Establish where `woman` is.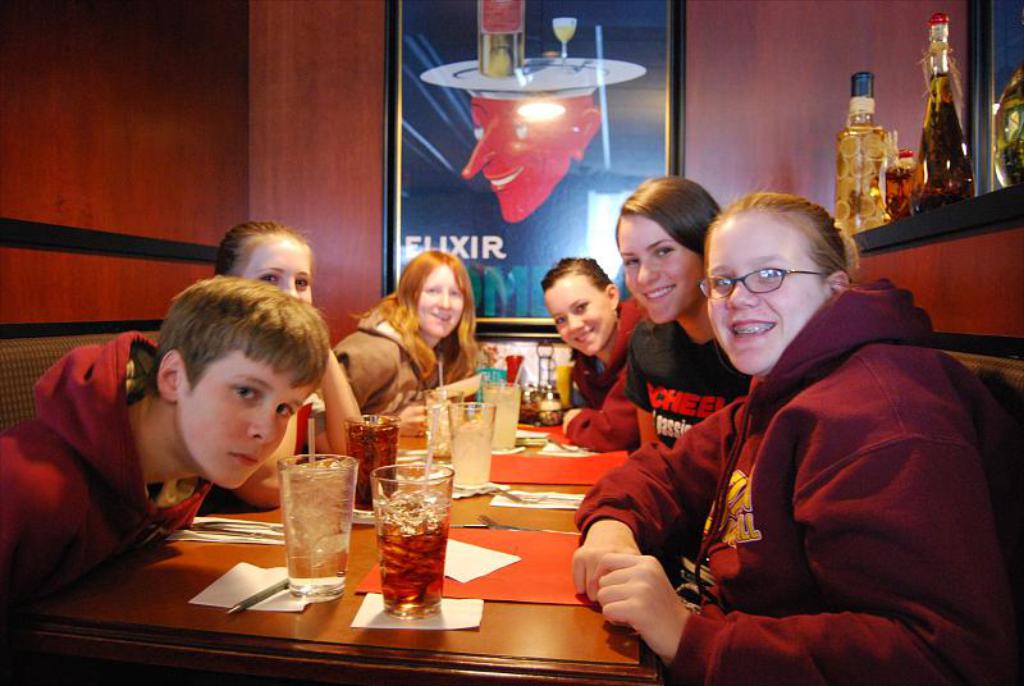
Established at l=612, t=172, r=753, b=622.
